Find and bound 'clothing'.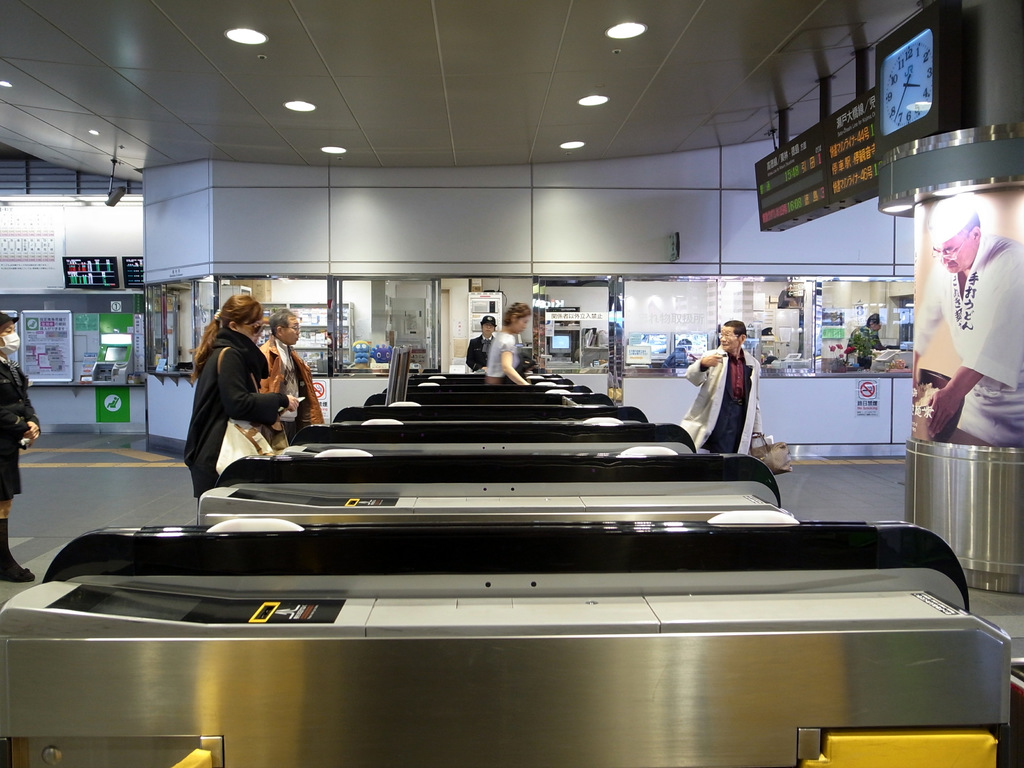
Bound: Rect(0, 359, 35, 499).
